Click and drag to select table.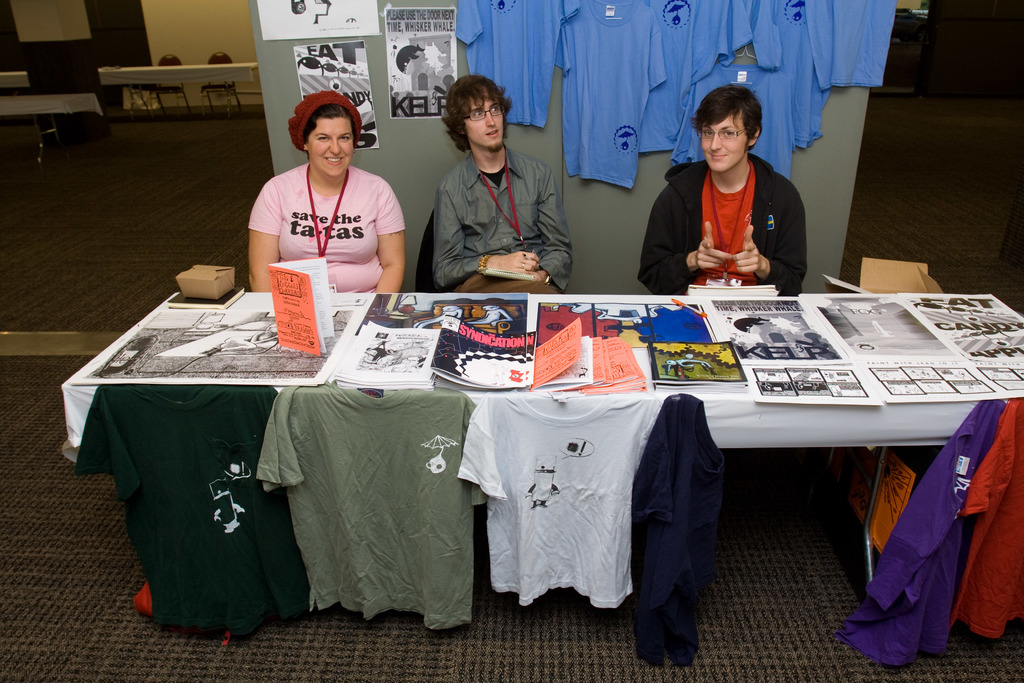
Selection: l=55, t=295, r=1023, b=638.
